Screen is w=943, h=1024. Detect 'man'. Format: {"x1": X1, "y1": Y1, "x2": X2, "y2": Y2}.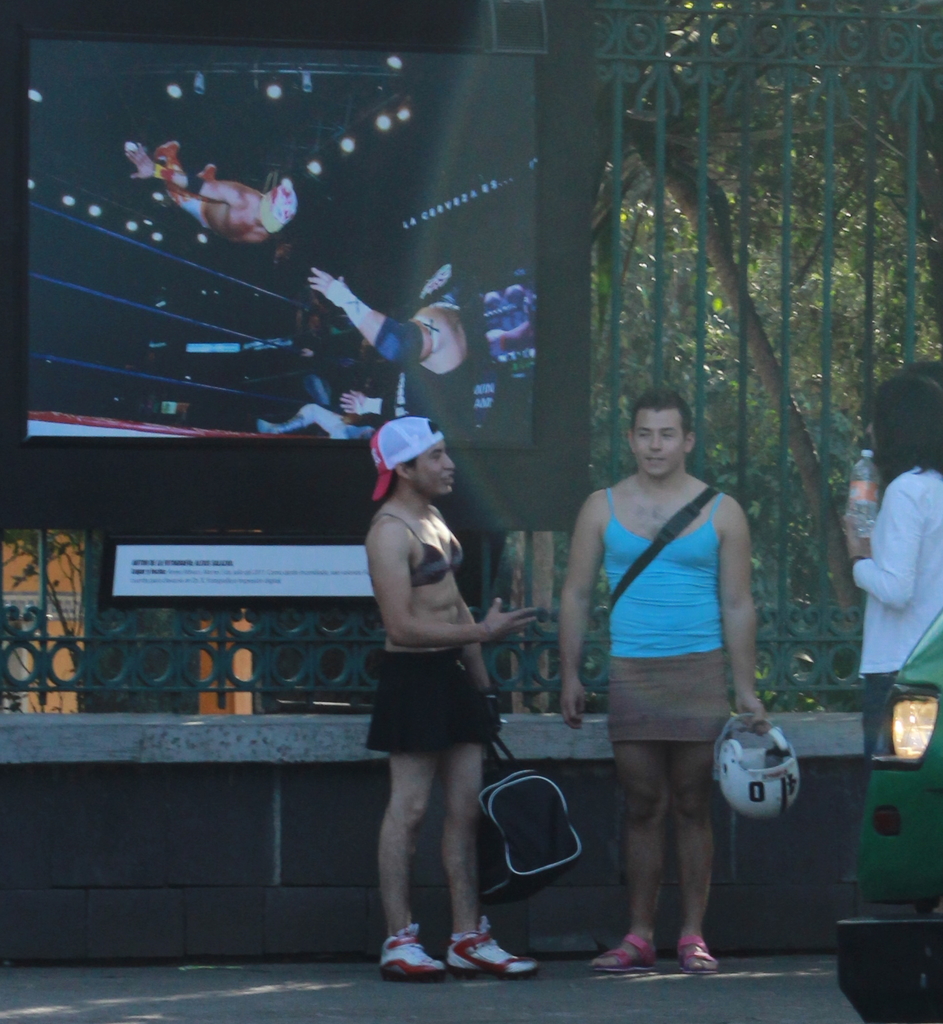
{"x1": 123, "y1": 143, "x2": 301, "y2": 249}.
